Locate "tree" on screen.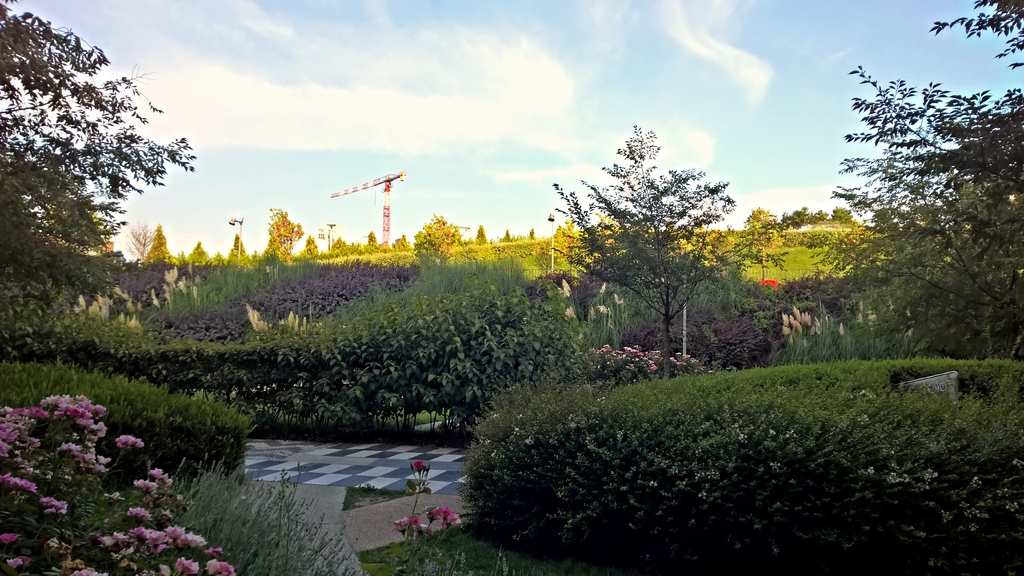
On screen at (x1=0, y1=0, x2=206, y2=397).
